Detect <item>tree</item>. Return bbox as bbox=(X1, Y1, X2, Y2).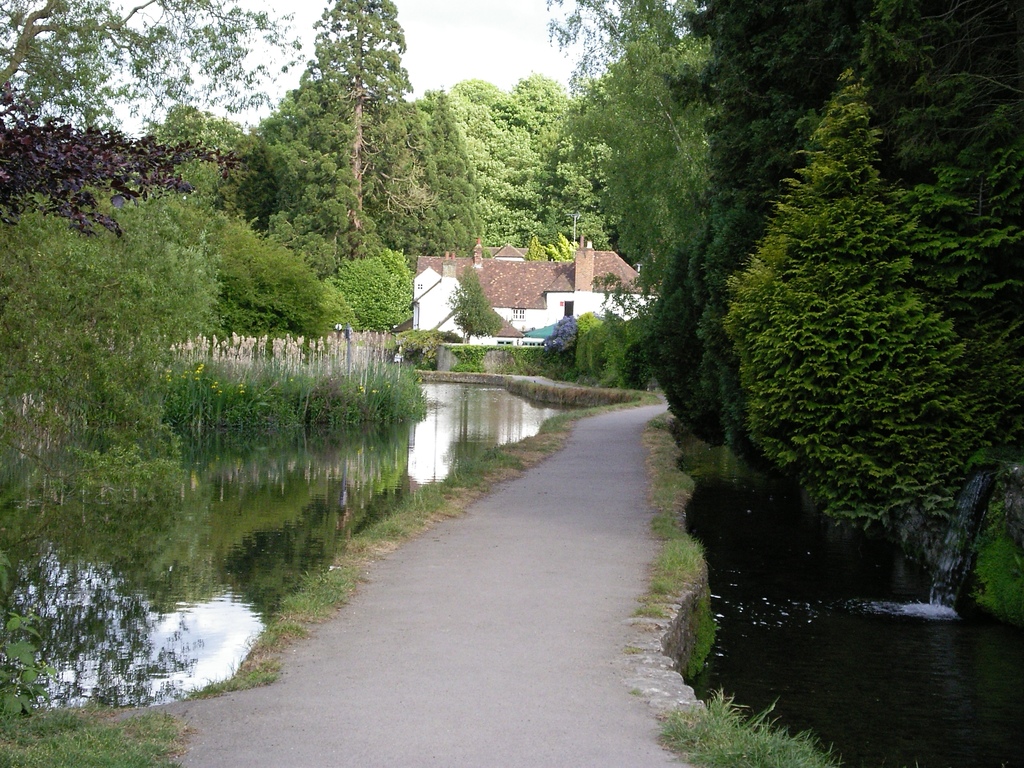
bbox=(100, 198, 367, 326).
